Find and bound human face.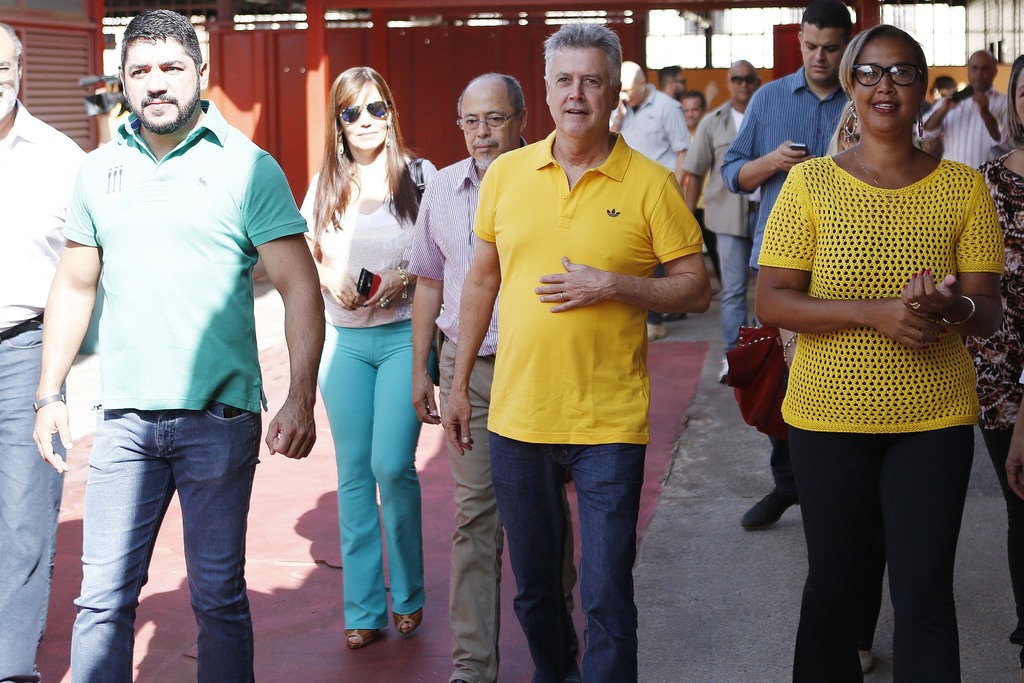
Bound: [0, 29, 18, 118].
